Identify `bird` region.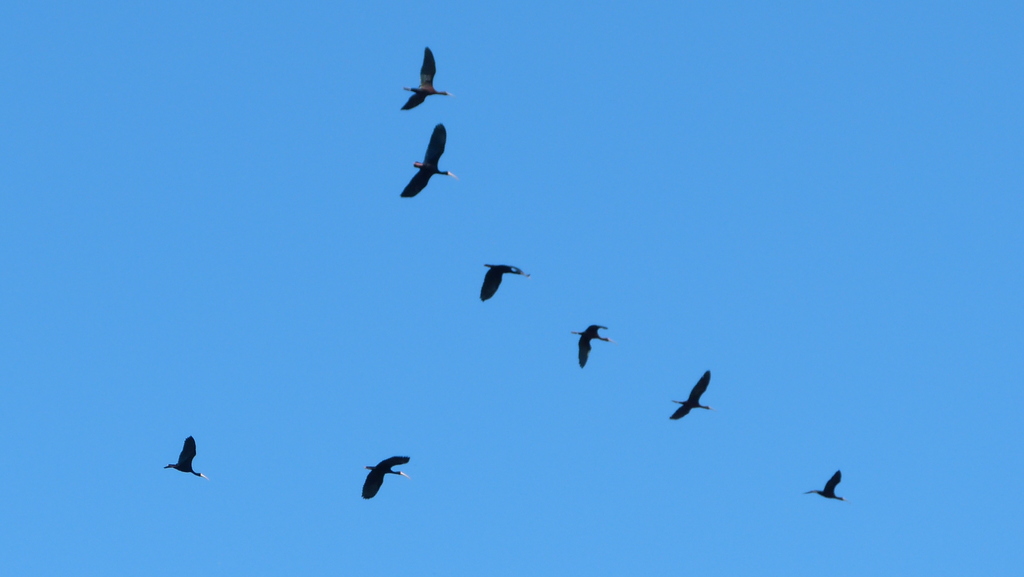
Region: {"x1": 573, "y1": 320, "x2": 610, "y2": 368}.
